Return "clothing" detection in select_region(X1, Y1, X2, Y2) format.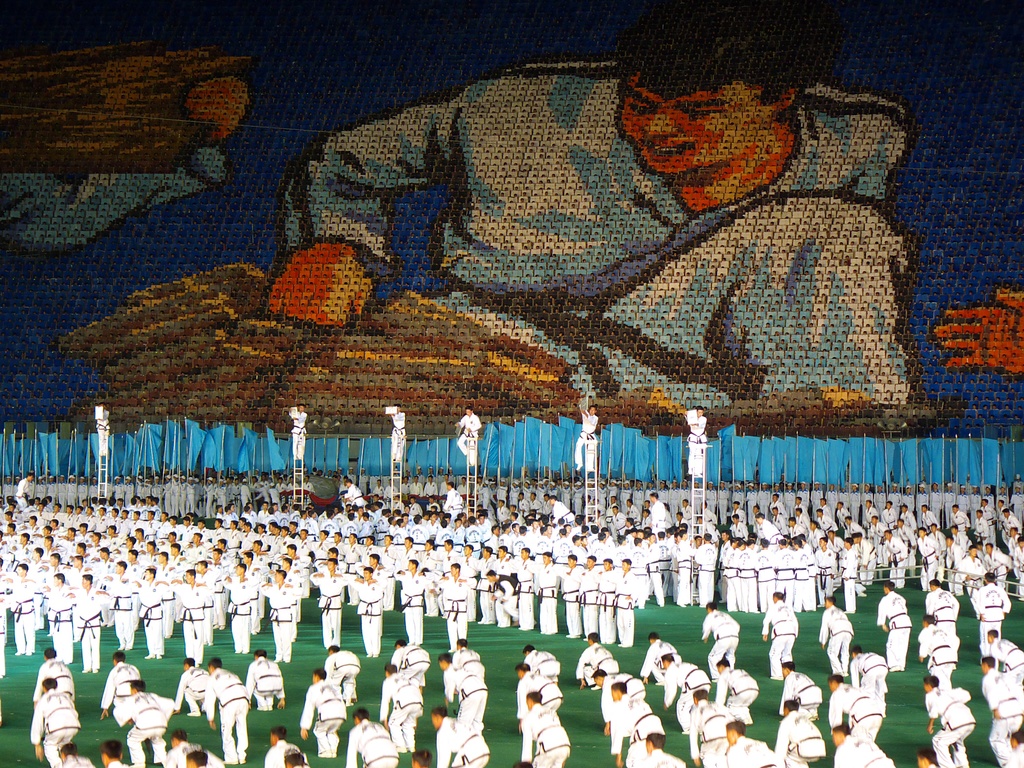
select_region(244, 659, 289, 706).
